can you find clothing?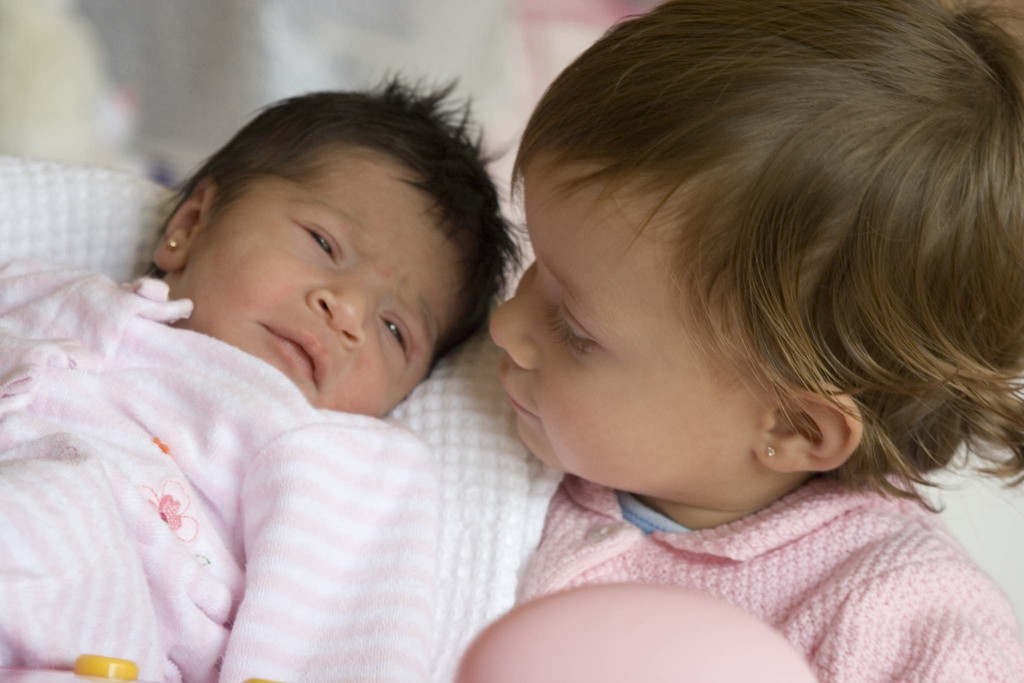
Yes, bounding box: 0 259 448 682.
